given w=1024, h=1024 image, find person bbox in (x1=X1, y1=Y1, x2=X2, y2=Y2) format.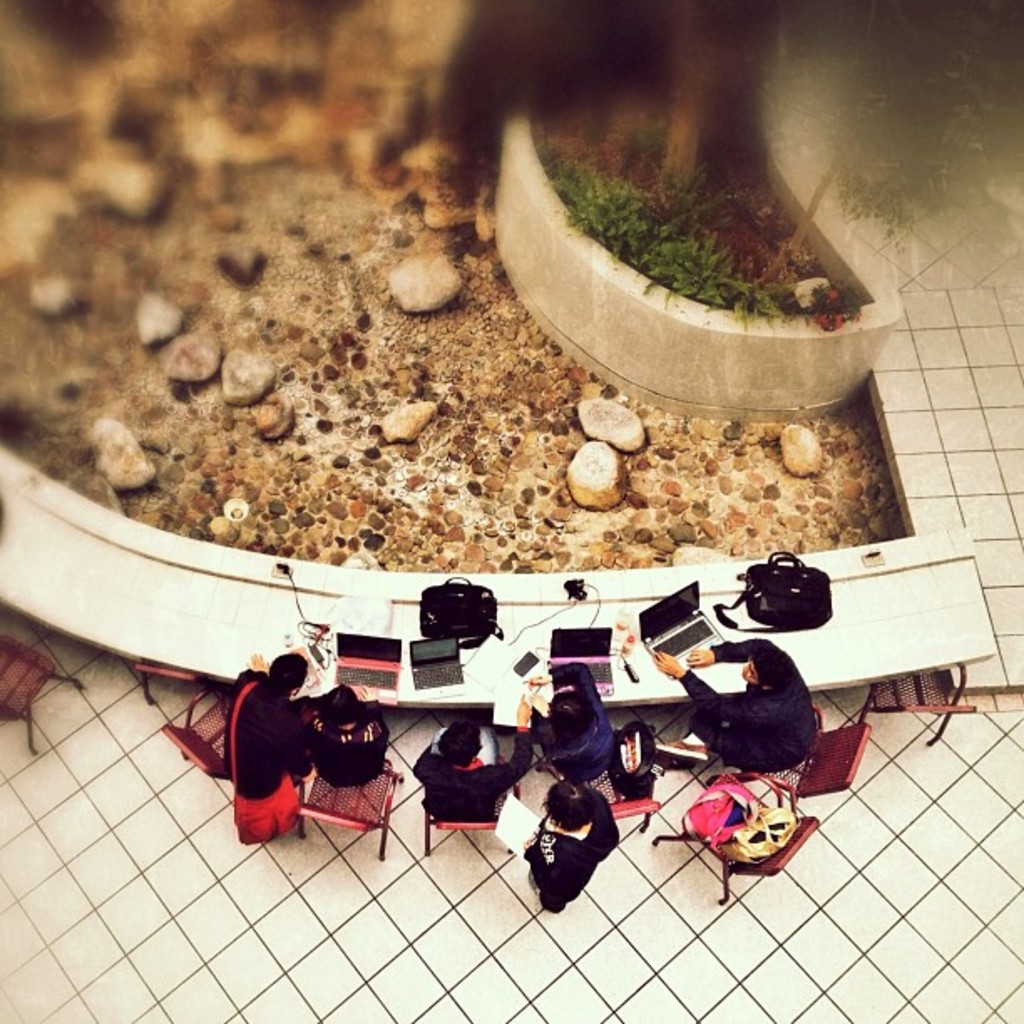
(x1=530, y1=659, x2=619, y2=781).
